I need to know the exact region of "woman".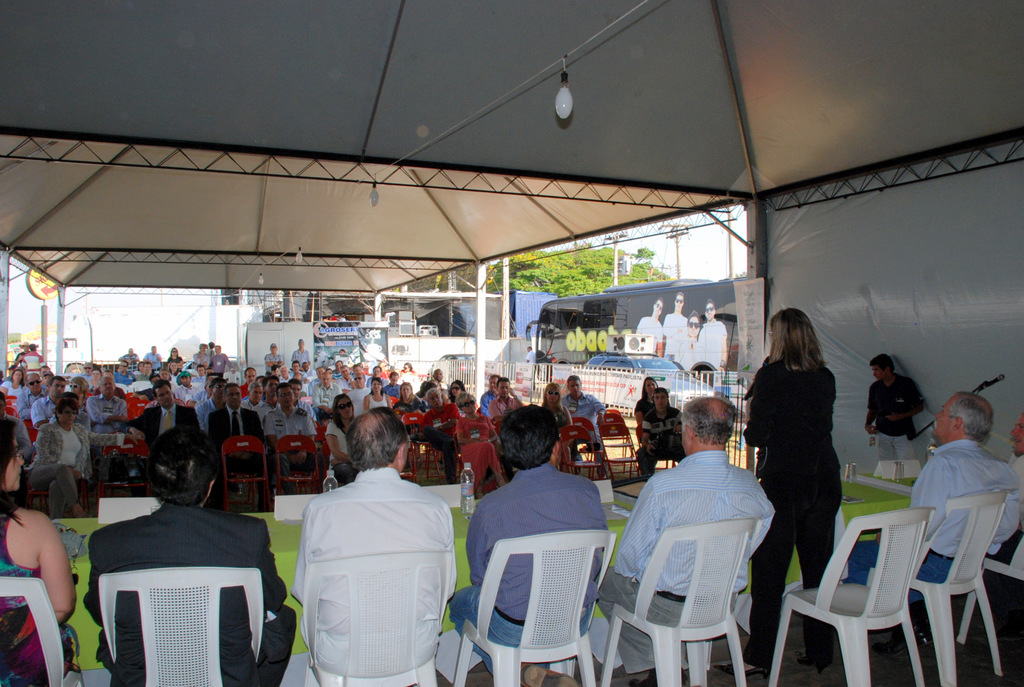
Region: 69, 376, 92, 406.
